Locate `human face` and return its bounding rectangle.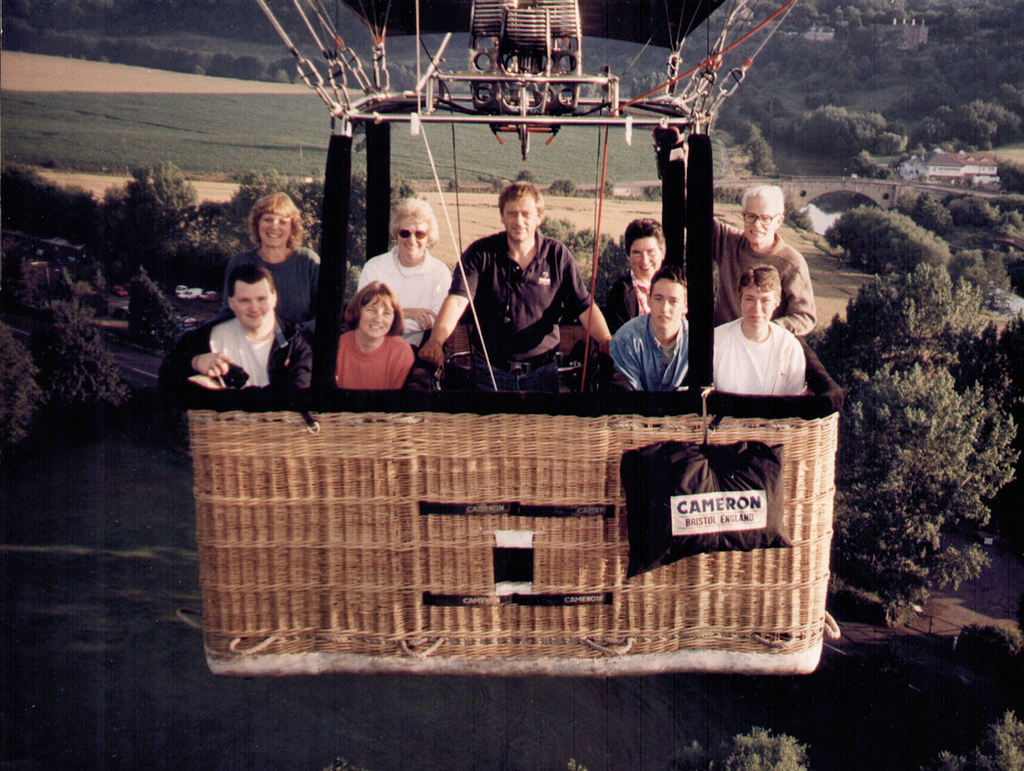
[392,214,432,257].
